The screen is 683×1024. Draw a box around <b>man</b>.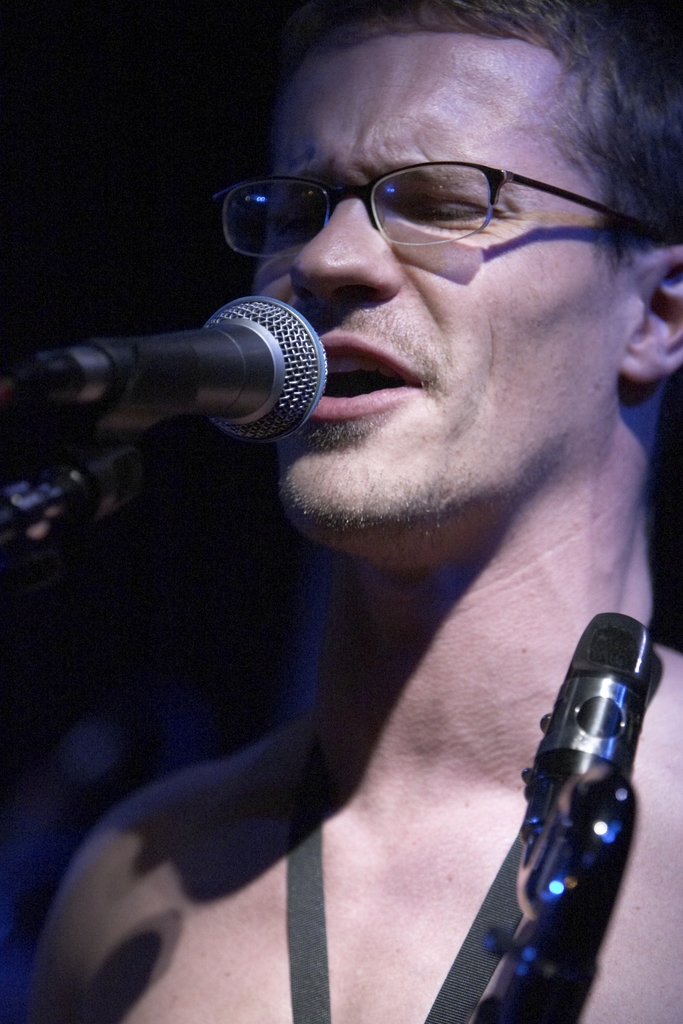
Rect(38, 26, 682, 981).
